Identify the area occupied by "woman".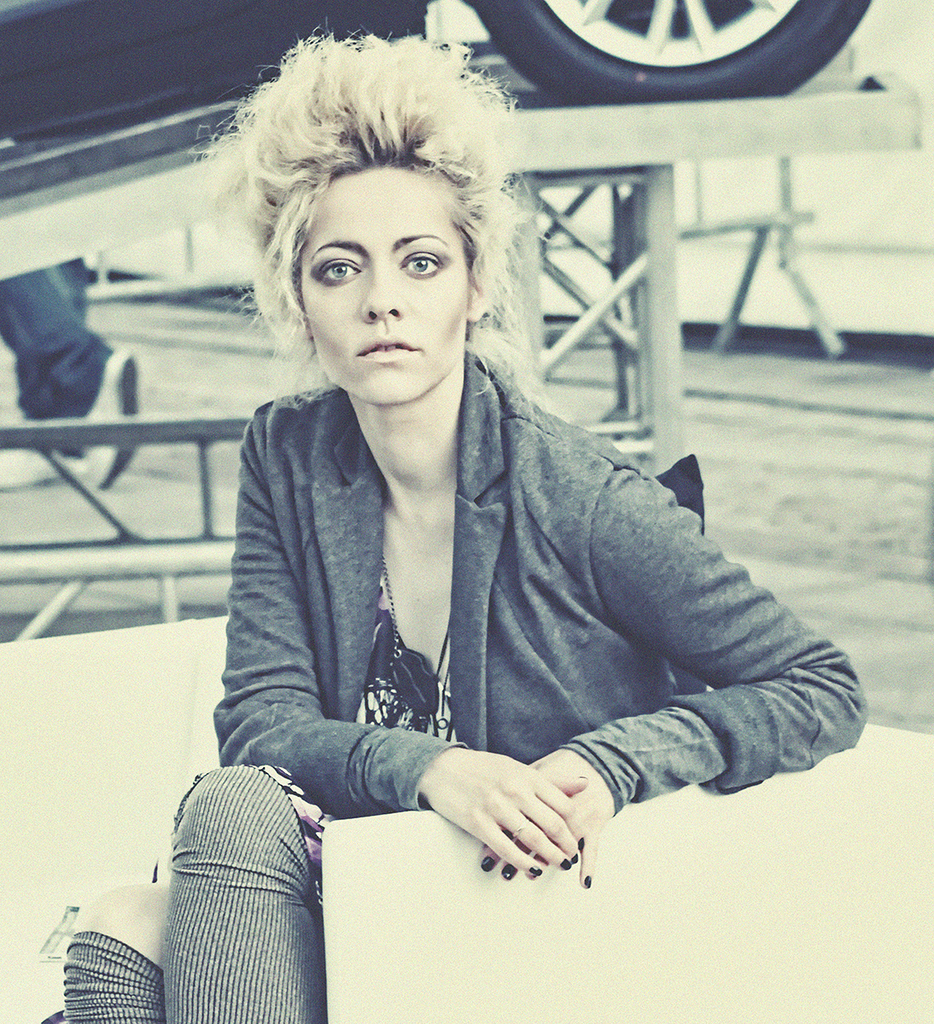
Area: 63 24 869 1023.
